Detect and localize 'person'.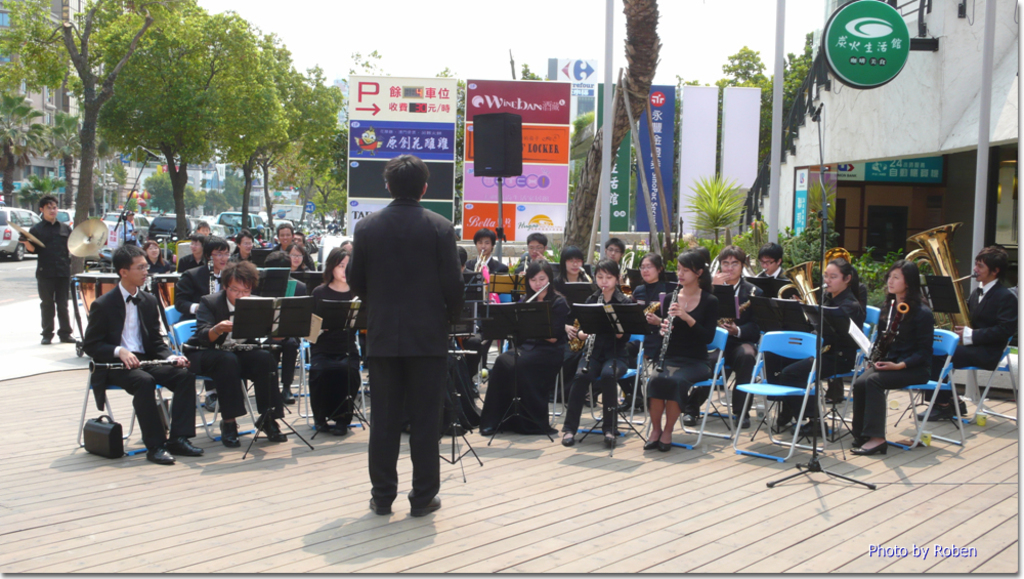
Localized at 711/246/766/433.
